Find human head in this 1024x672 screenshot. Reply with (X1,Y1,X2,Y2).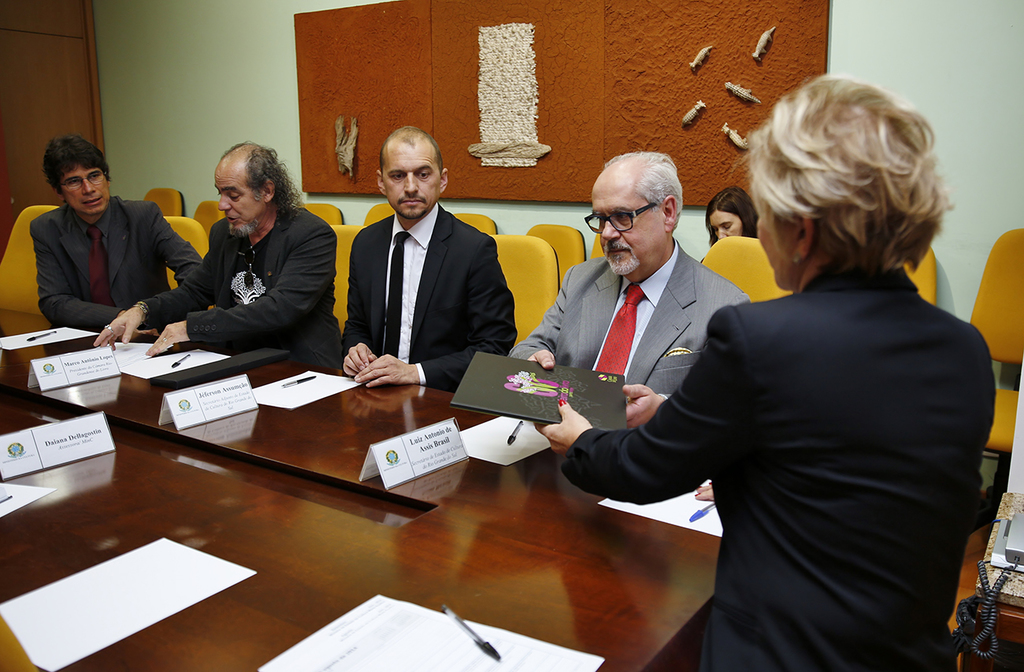
(730,85,952,302).
